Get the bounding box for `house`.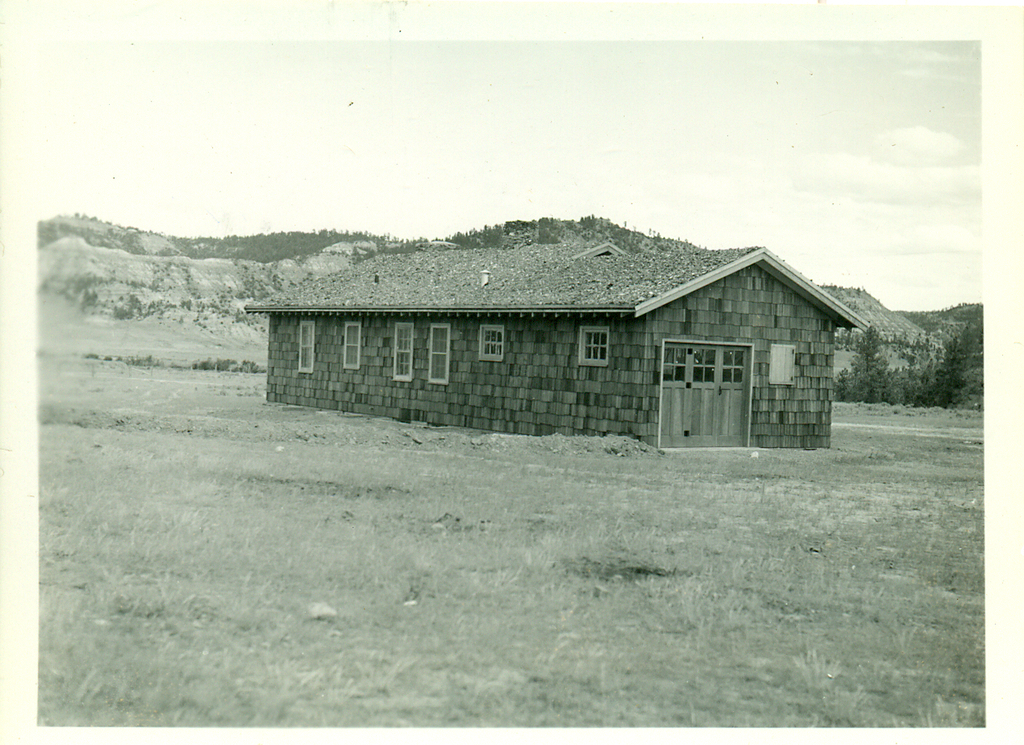
<bbox>247, 218, 868, 455</bbox>.
